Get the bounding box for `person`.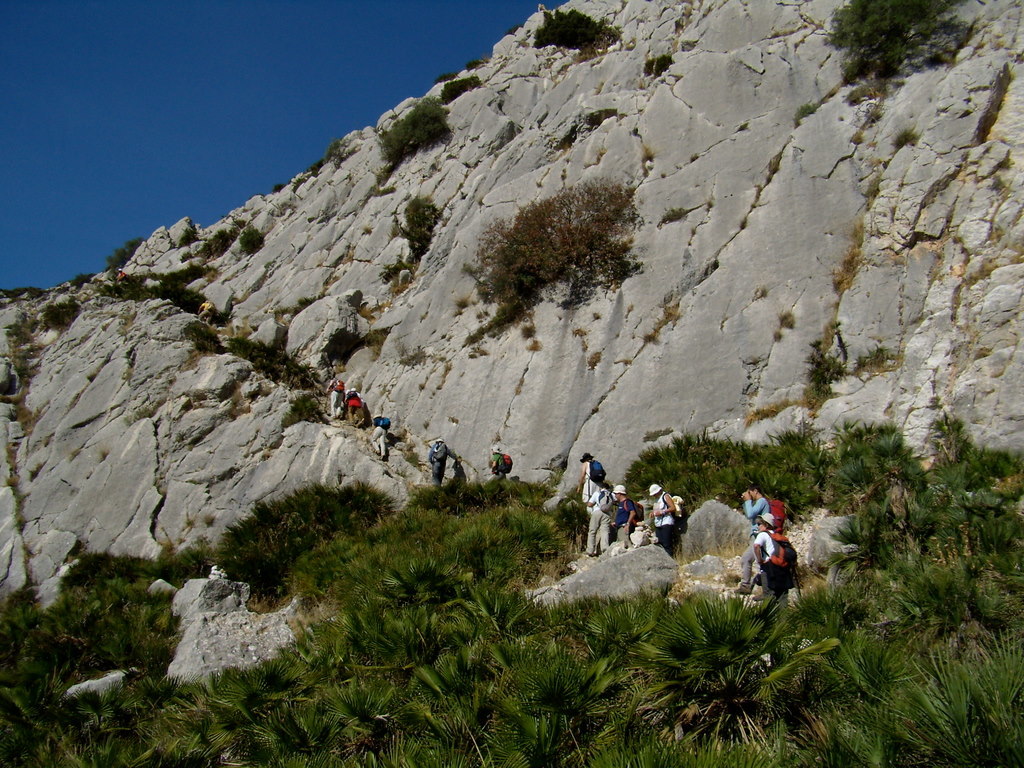
l=740, t=481, r=768, b=597.
